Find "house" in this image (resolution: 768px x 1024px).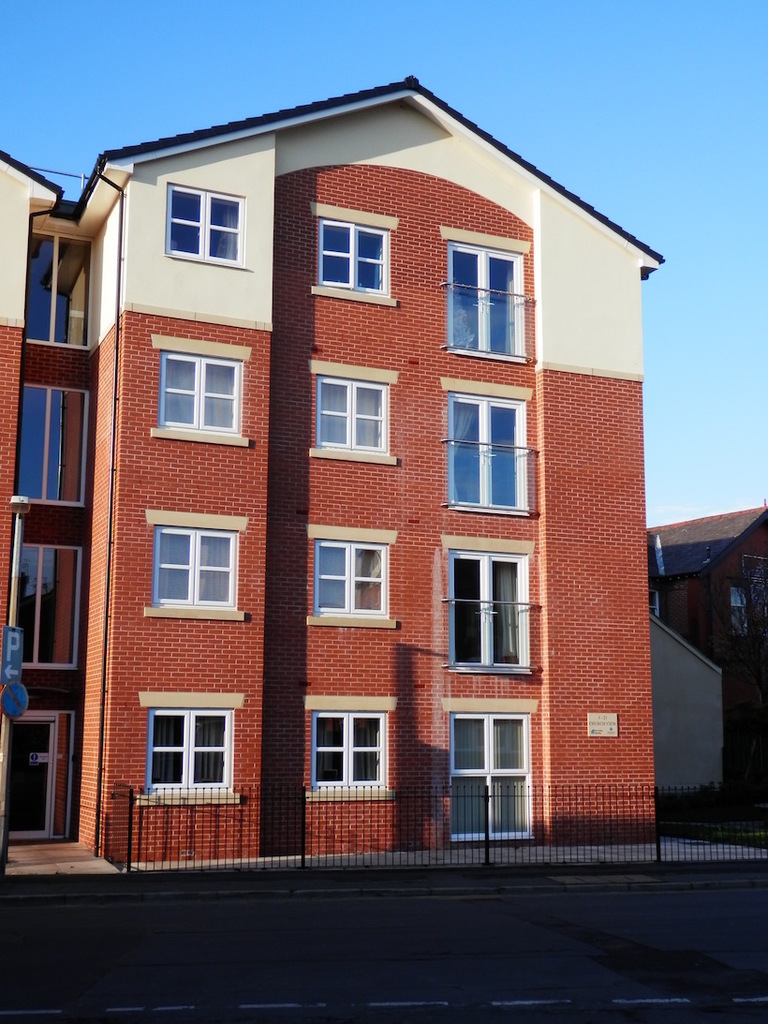
box(647, 505, 767, 832).
